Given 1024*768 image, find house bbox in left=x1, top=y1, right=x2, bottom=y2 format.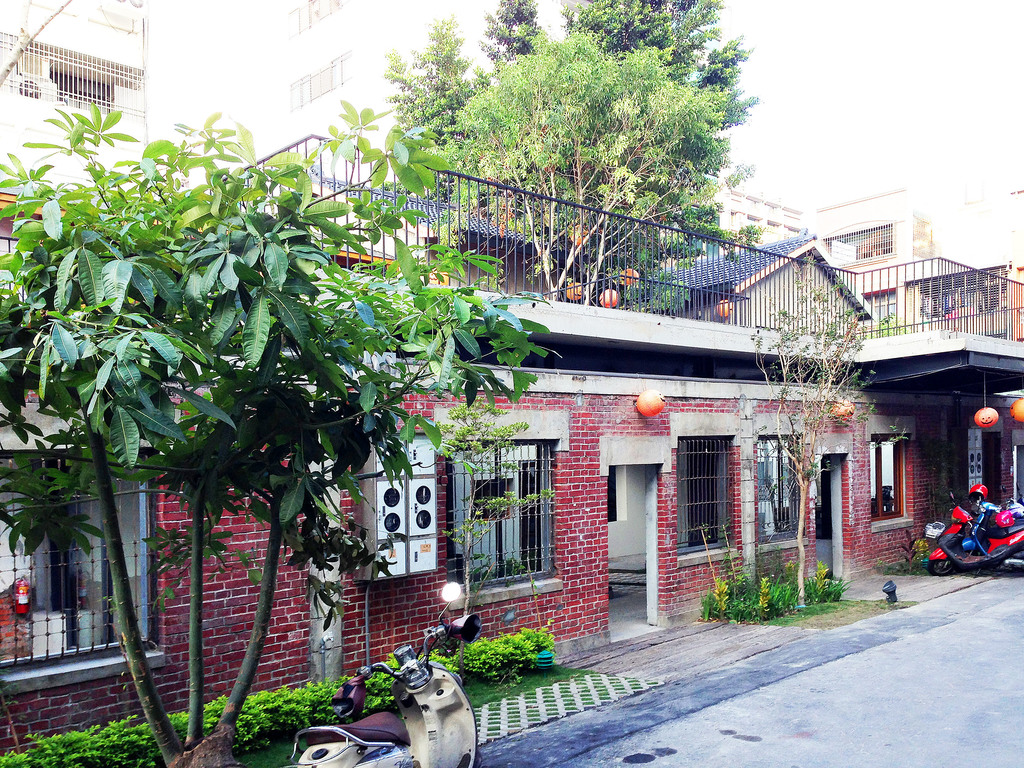
left=240, top=10, right=481, bottom=213.
